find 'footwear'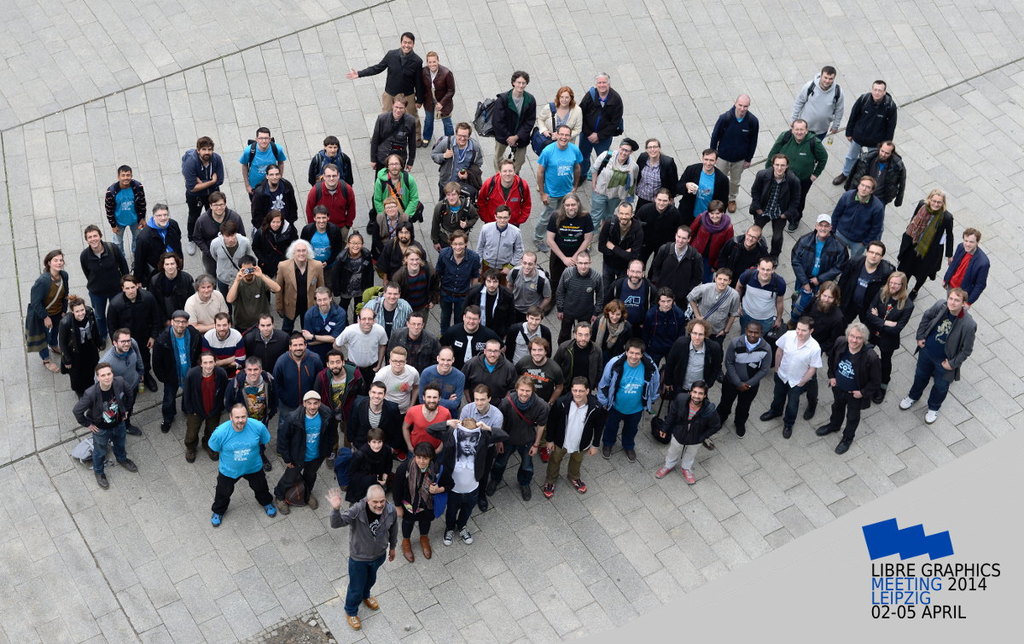
box(520, 484, 532, 499)
